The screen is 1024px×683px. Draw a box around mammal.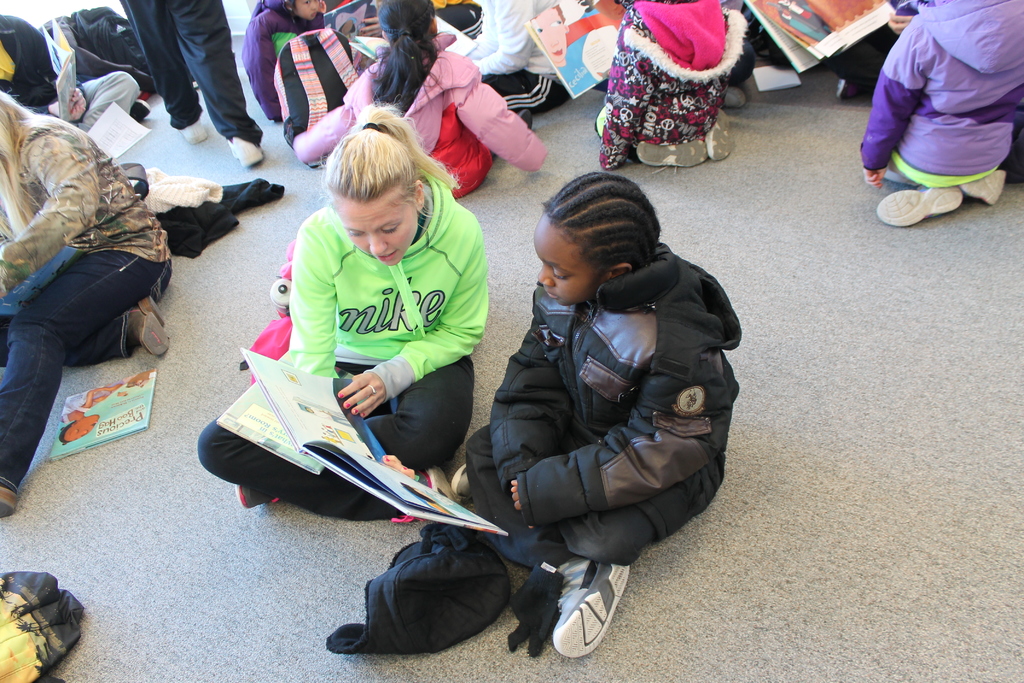
bbox=(592, 0, 742, 176).
